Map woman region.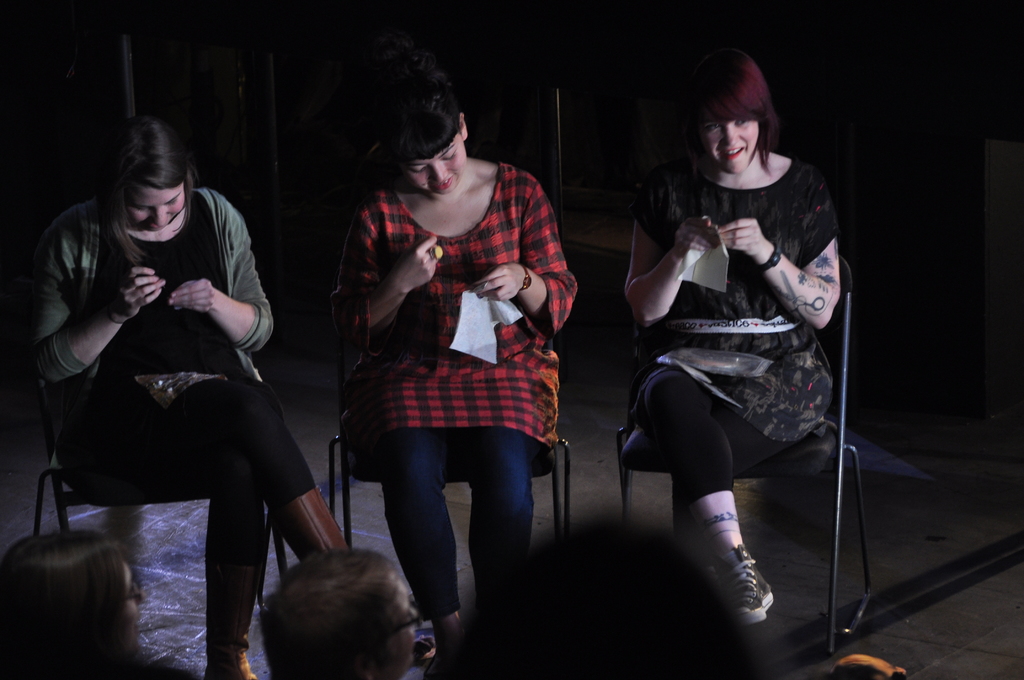
Mapped to region(620, 44, 850, 626).
